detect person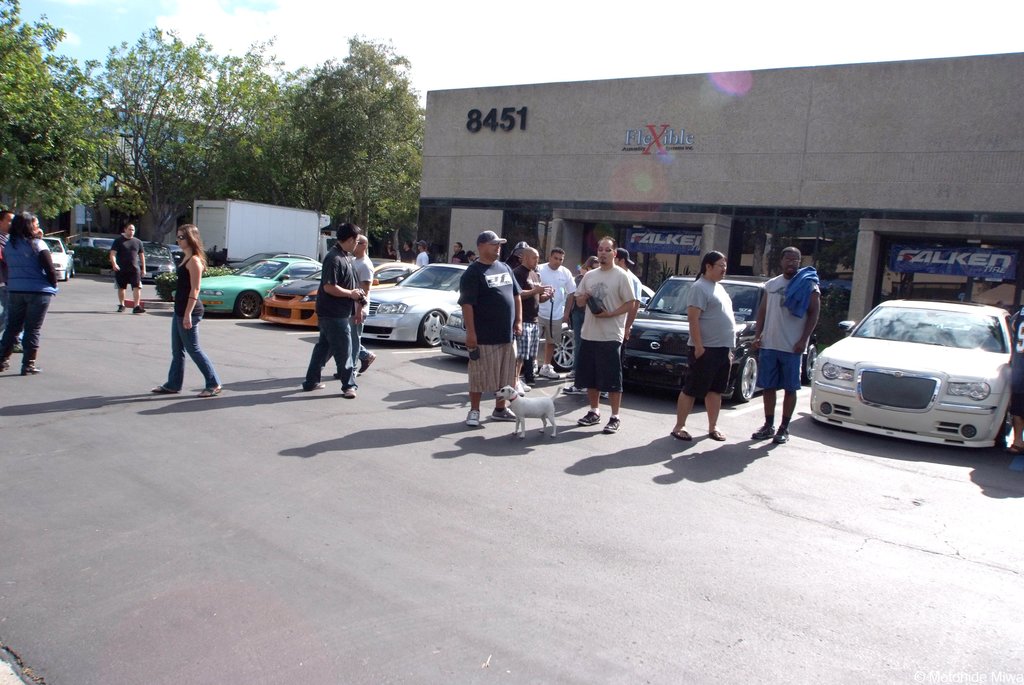
bbox=[751, 246, 820, 445]
